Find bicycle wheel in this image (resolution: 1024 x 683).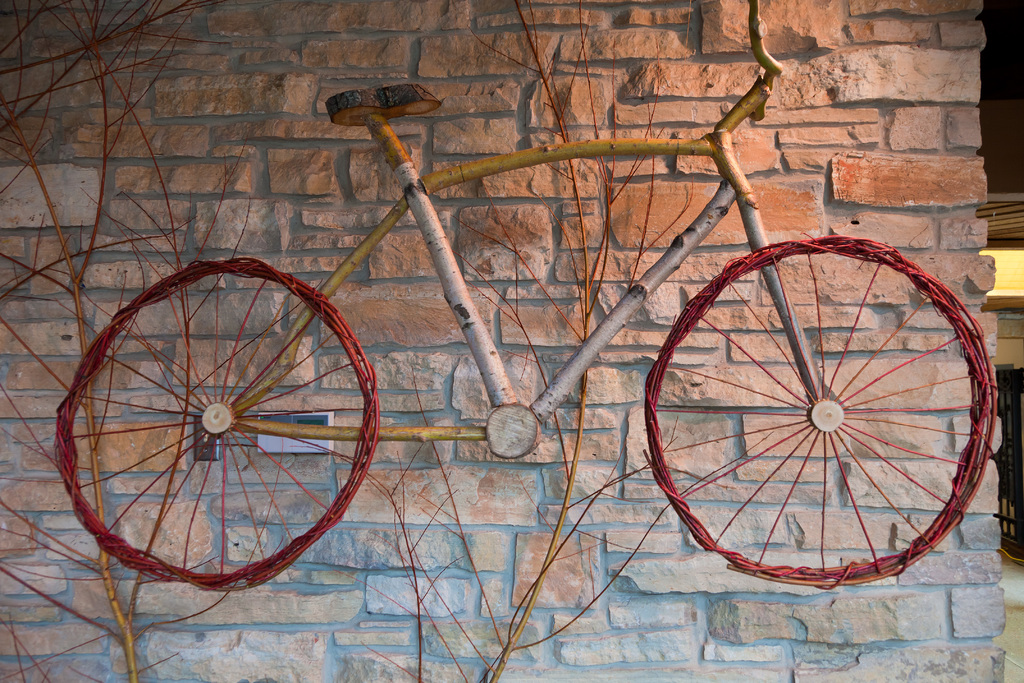
{"left": 641, "top": 239, "right": 998, "bottom": 587}.
